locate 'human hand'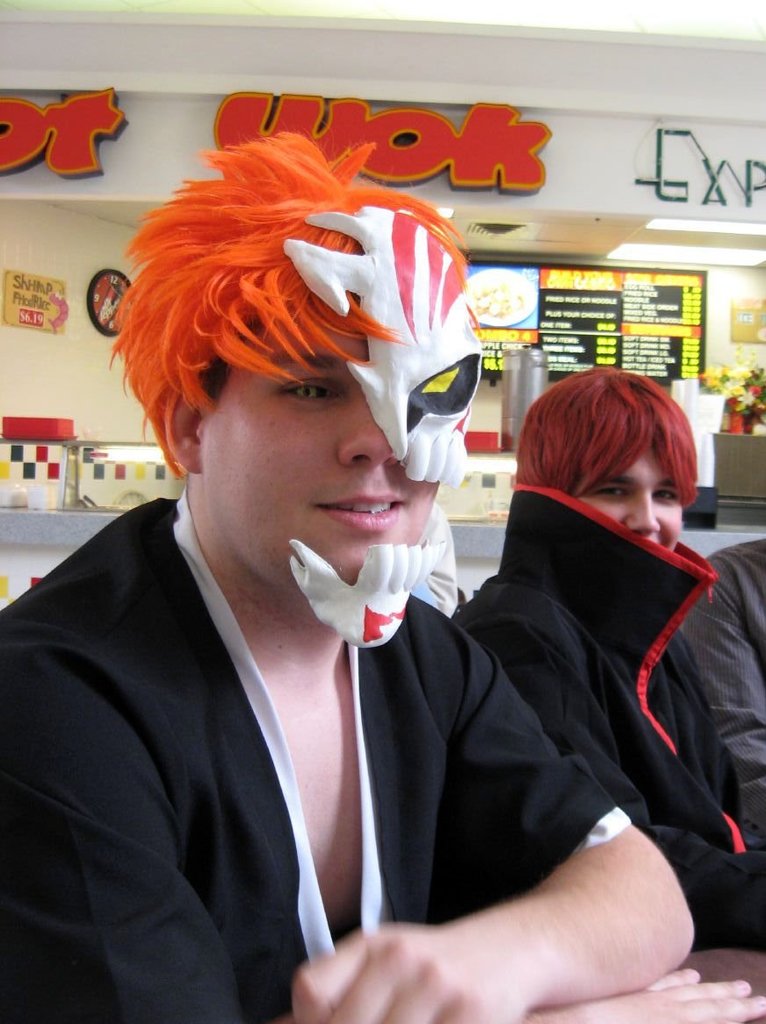
517/970/765/1023
